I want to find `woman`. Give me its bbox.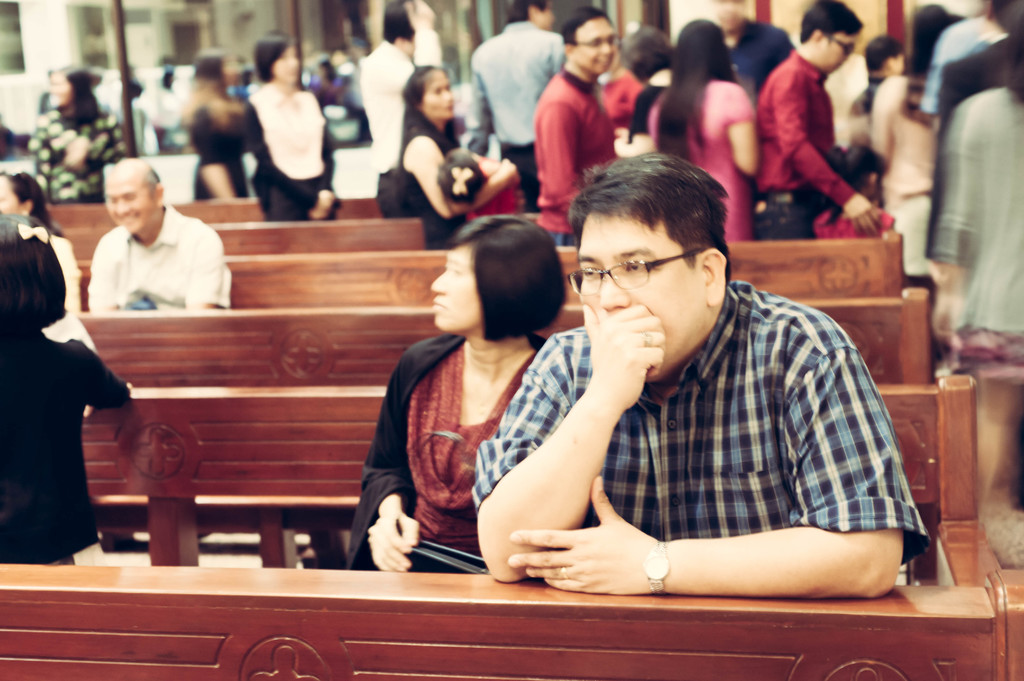
{"left": 236, "top": 30, "right": 344, "bottom": 214}.
